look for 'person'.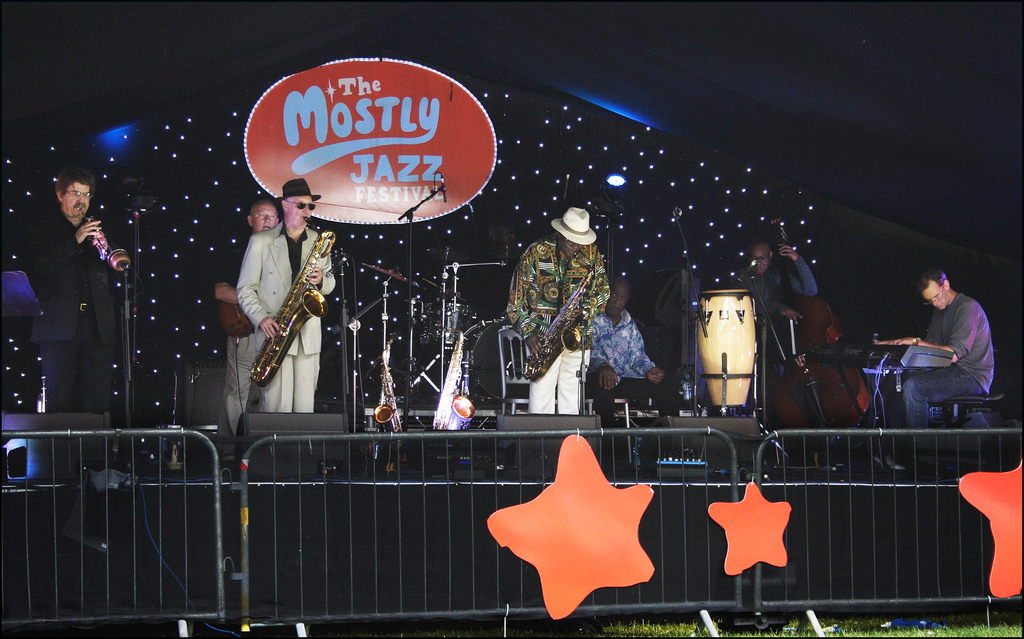
Found: {"left": 877, "top": 269, "right": 998, "bottom": 460}.
